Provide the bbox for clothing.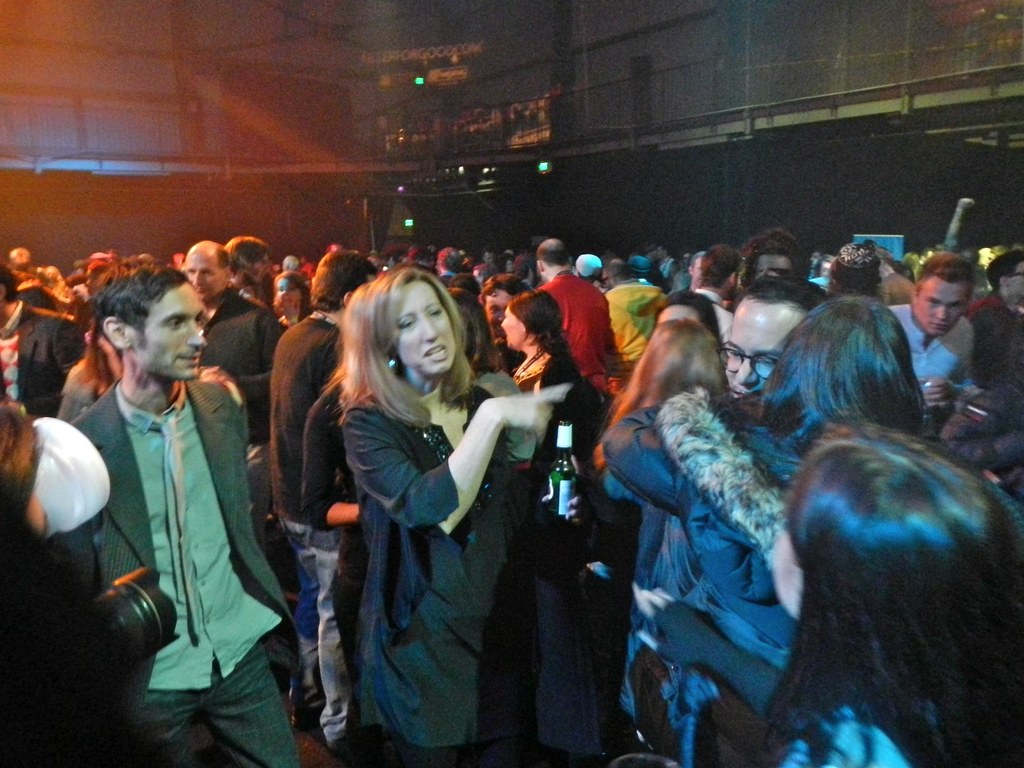
[left=938, top=379, right=1023, bottom=488].
